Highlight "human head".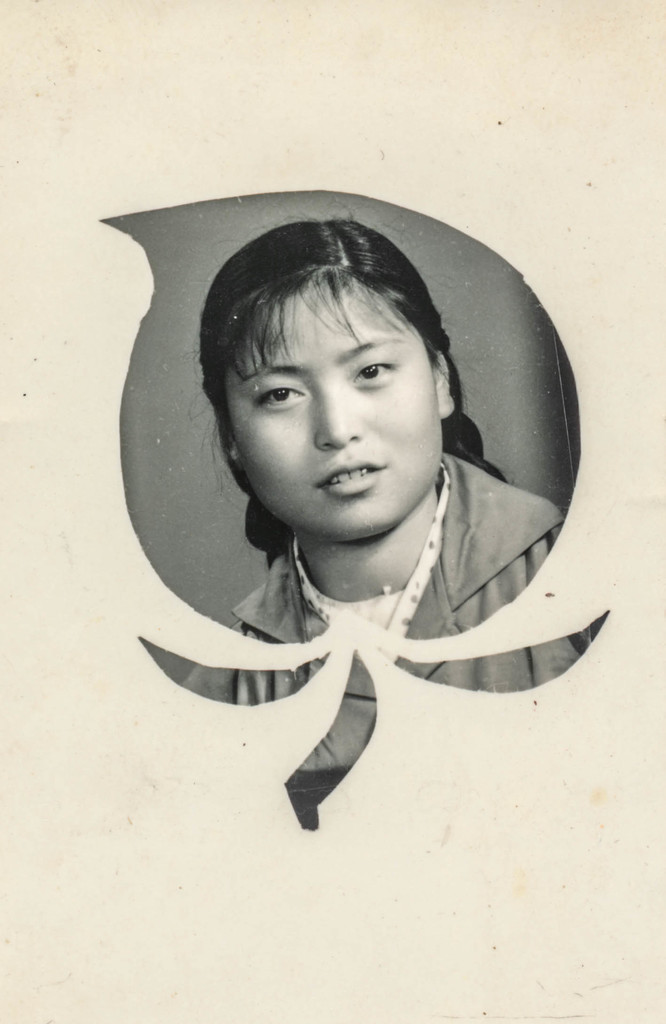
Highlighted region: x1=138 y1=208 x2=555 y2=756.
